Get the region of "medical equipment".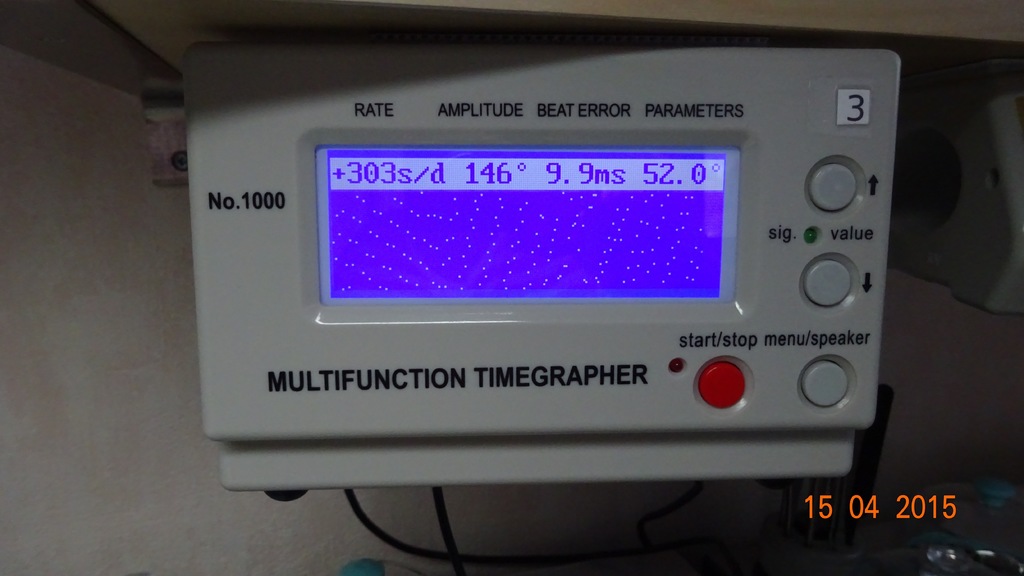
(87, 0, 1023, 488).
